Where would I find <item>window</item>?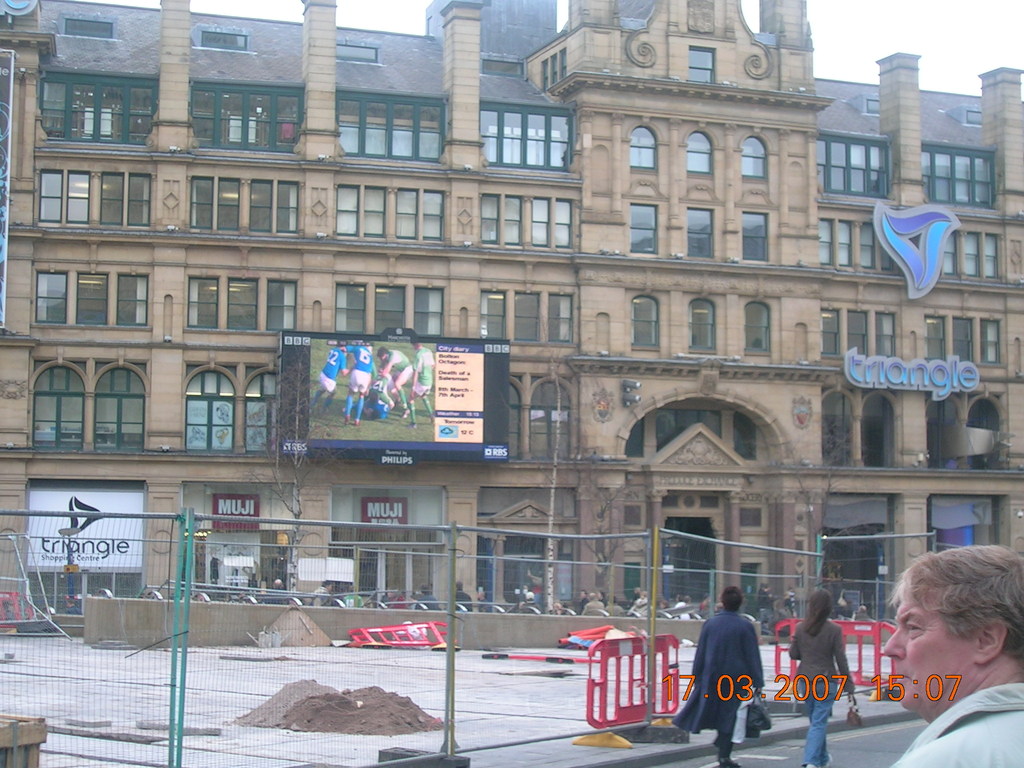
At 541/58/547/89.
